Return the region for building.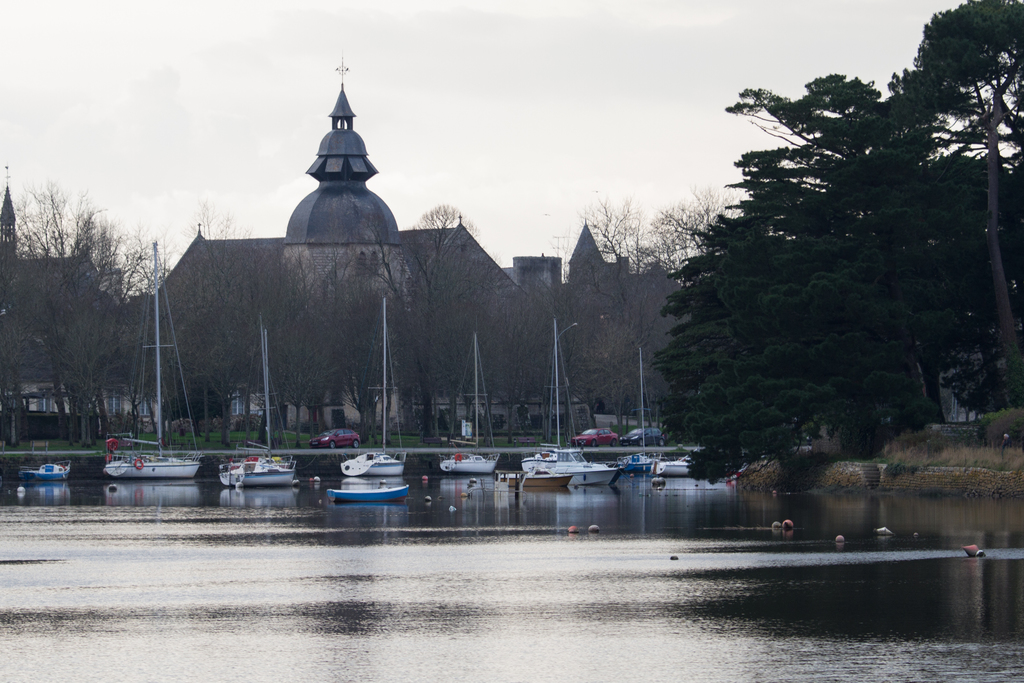
bbox(0, 48, 678, 433).
